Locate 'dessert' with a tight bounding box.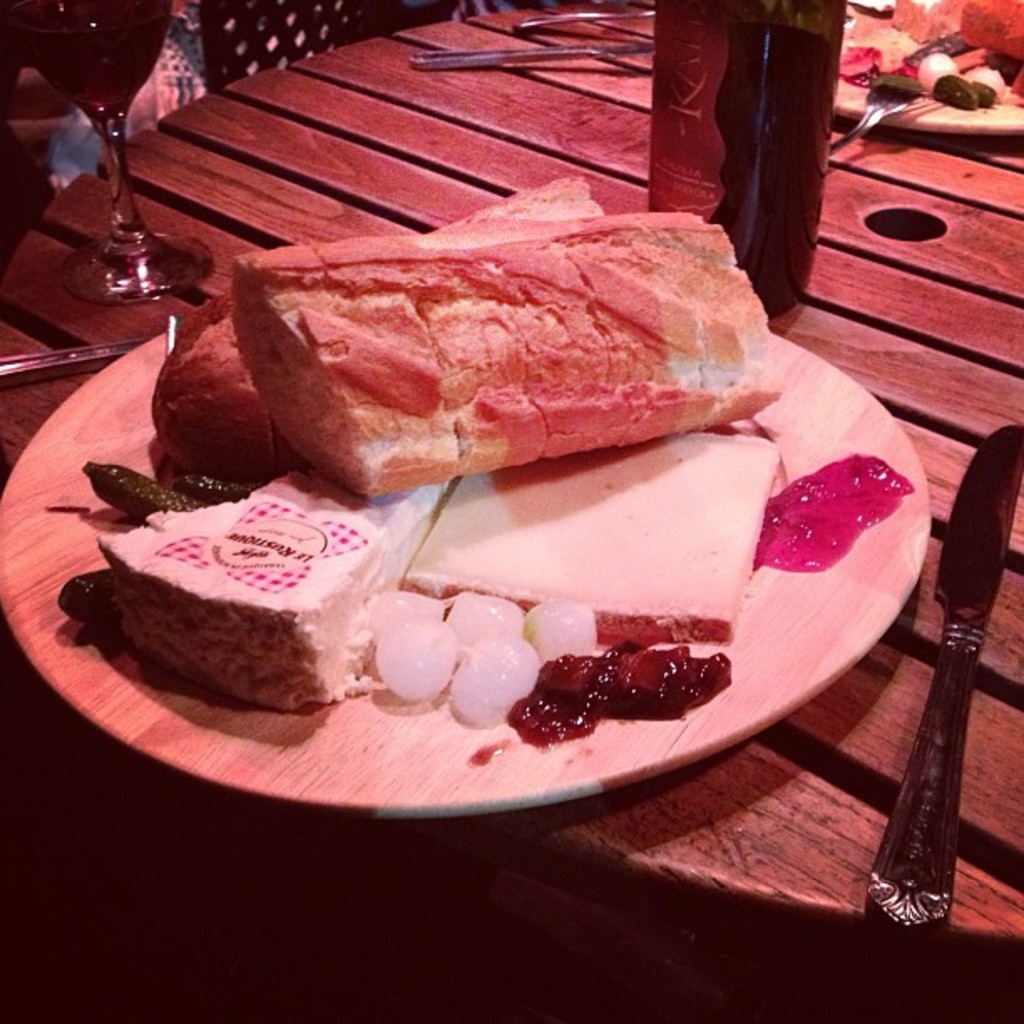
box=[94, 468, 450, 713].
